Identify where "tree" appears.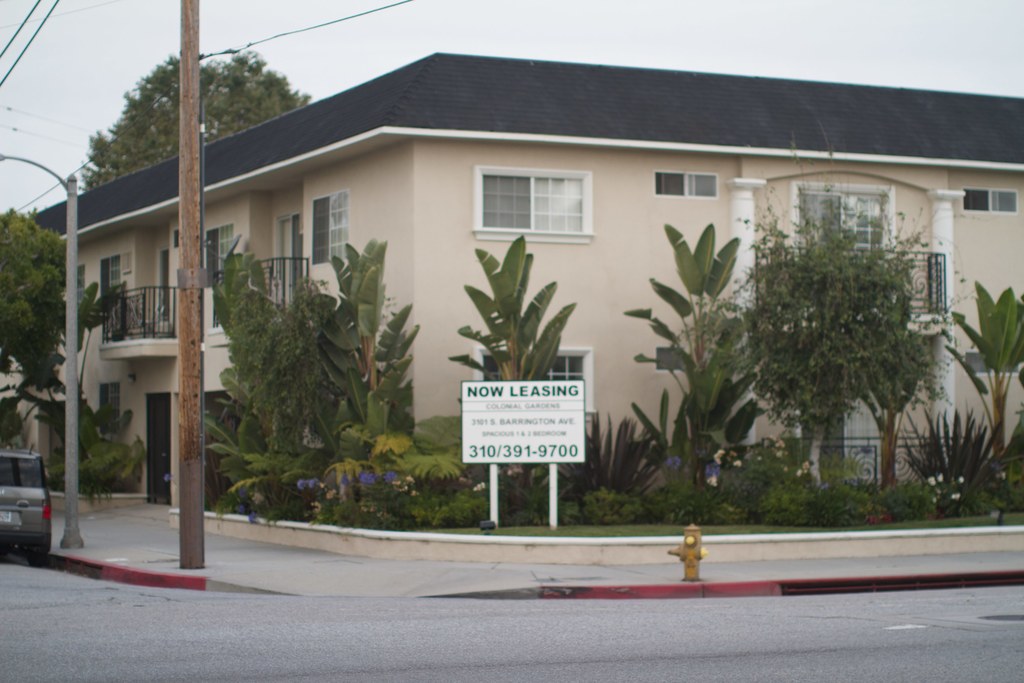
Appears at <bbox>84, 55, 312, 190</bbox>.
